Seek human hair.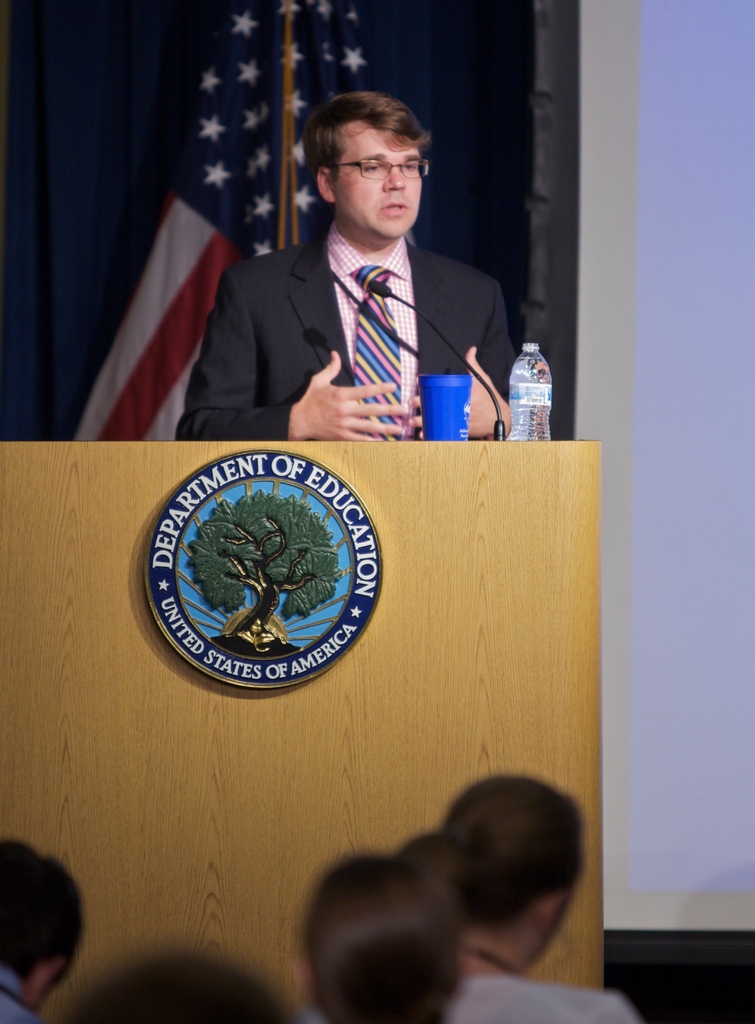
box=[46, 947, 293, 1023].
